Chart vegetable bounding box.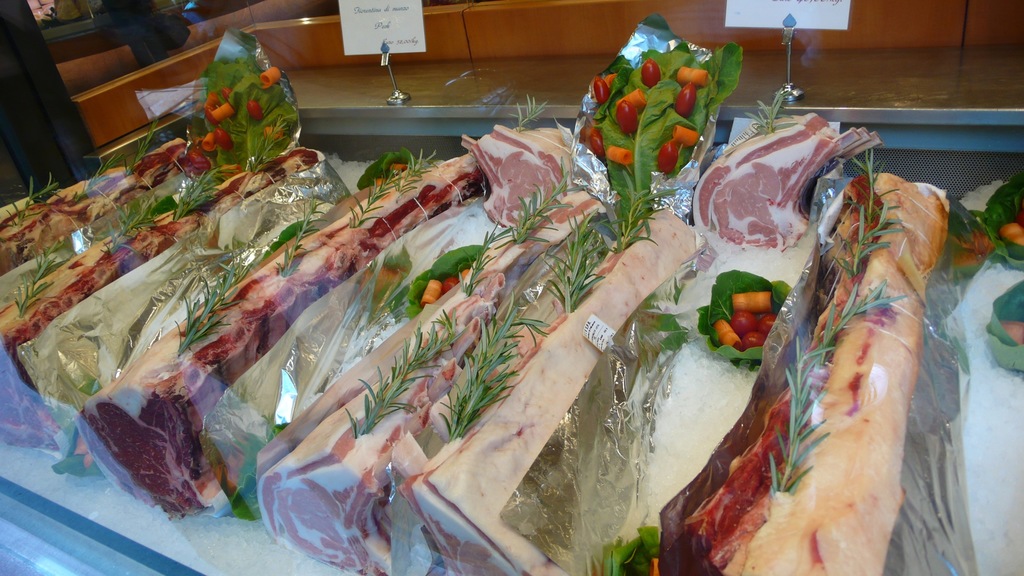
Charted: {"left": 740, "top": 335, "right": 762, "bottom": 347}.
